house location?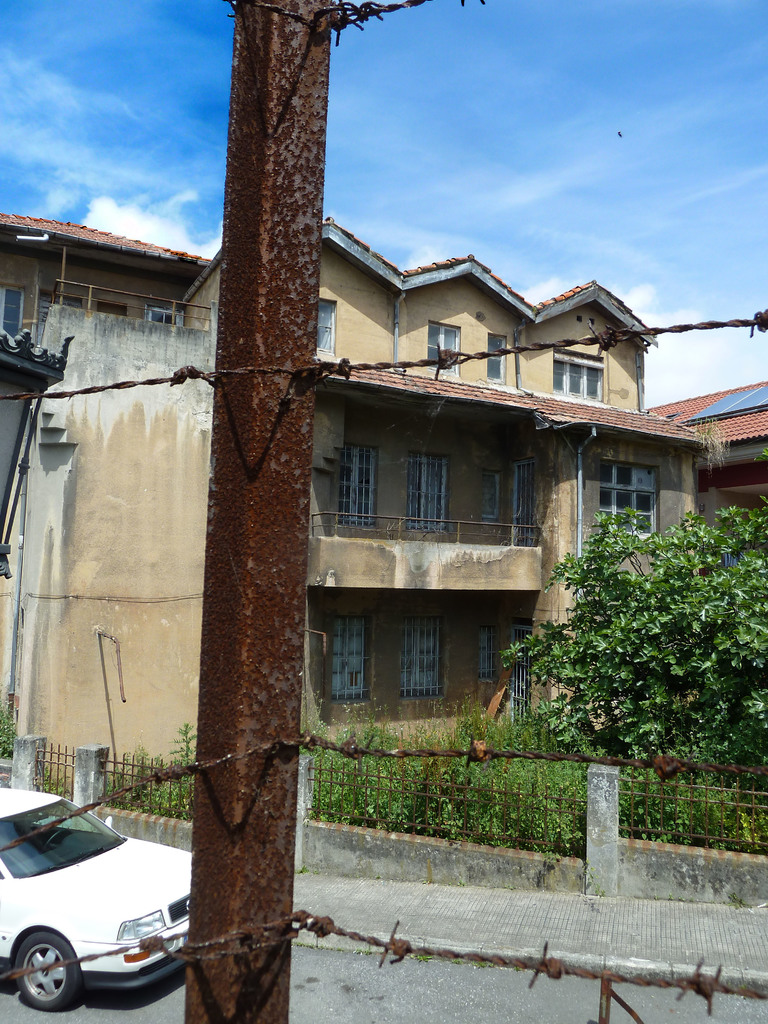
[109,137,729,821]
